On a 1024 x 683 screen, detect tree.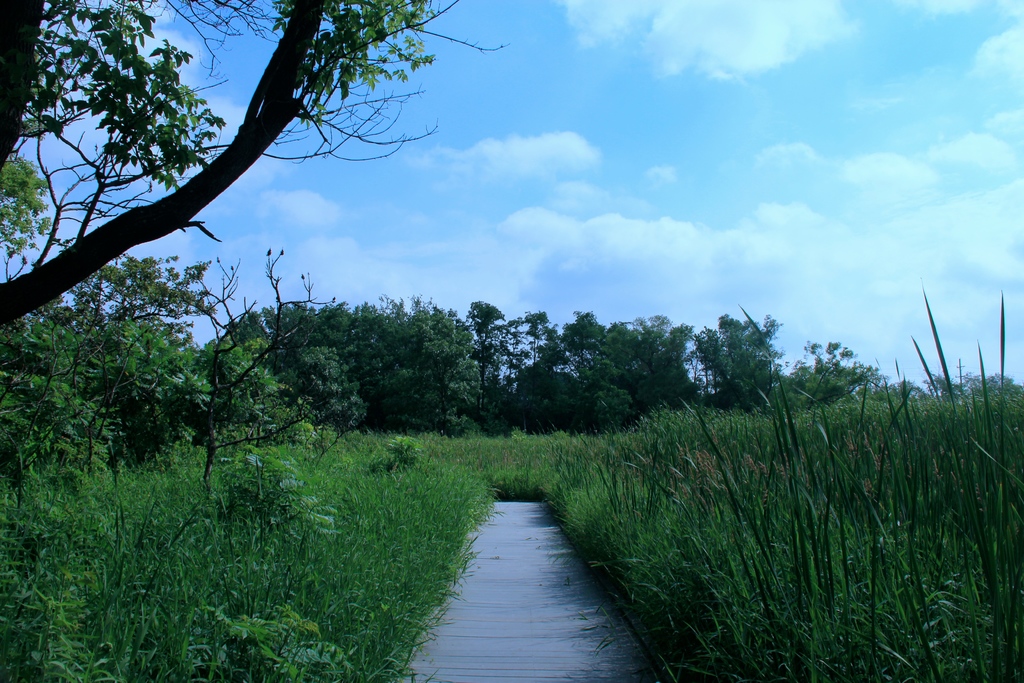
locate(956, 368, 984, 397).
